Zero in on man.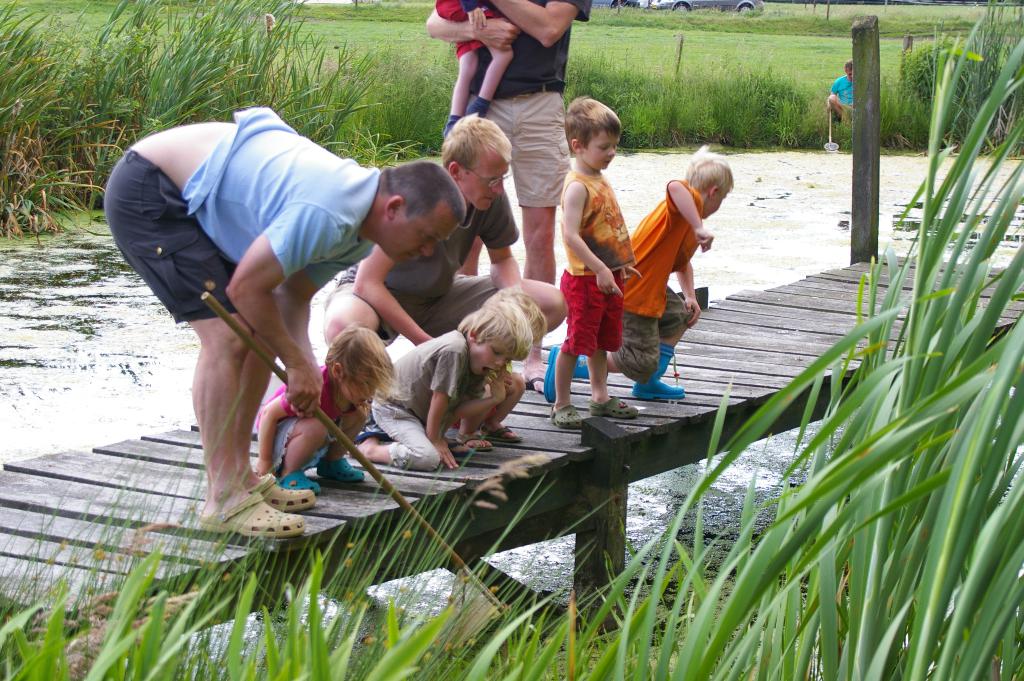
Zeroed in: l=426, t=0, r=594, b=372.
